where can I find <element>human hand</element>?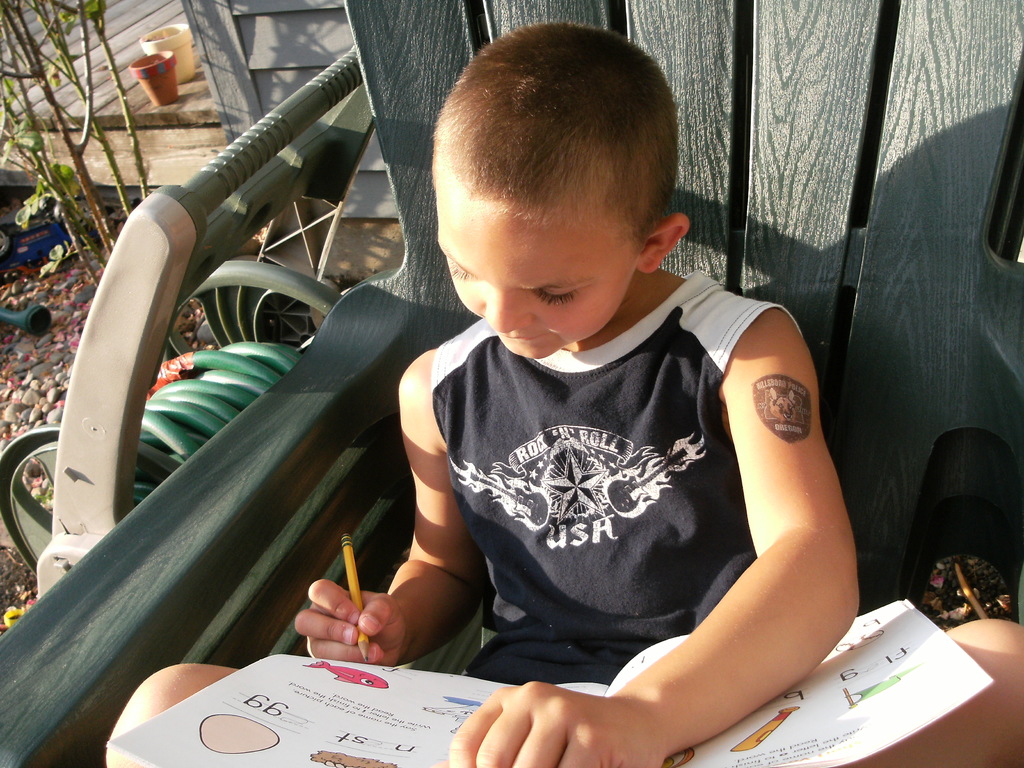
You can find it at (left=299, top=570, right=397, bottom=663).
